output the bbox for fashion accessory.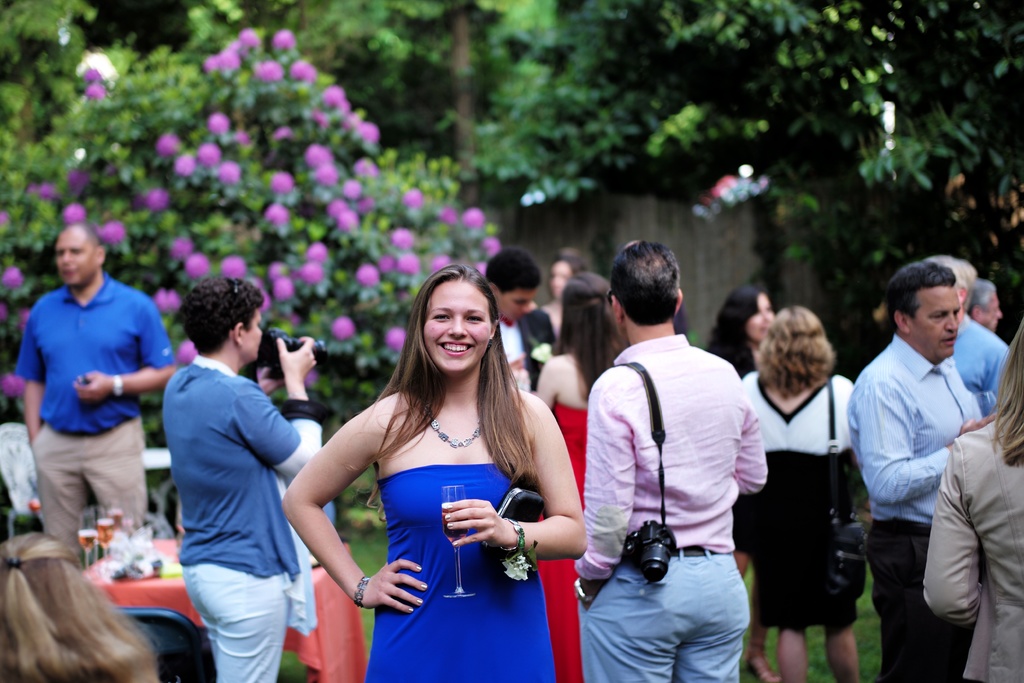
Rect(353, 576, 372, 610).
